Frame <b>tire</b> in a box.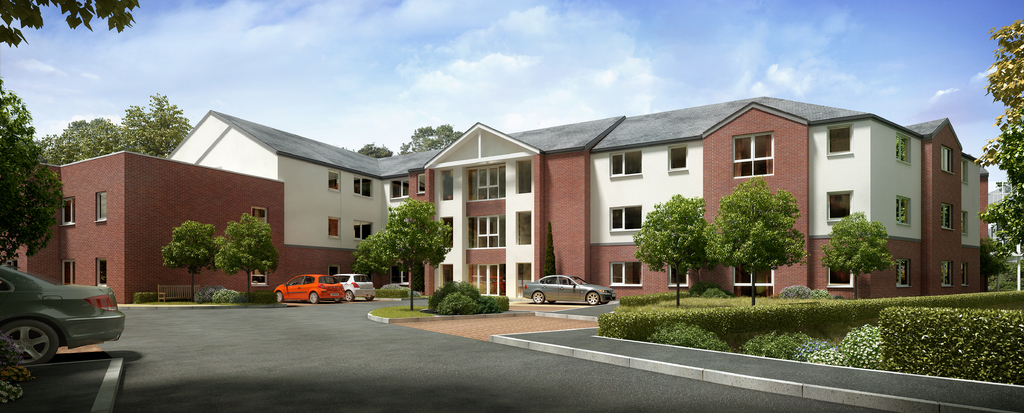
locate(272, 293, 282, 304).
